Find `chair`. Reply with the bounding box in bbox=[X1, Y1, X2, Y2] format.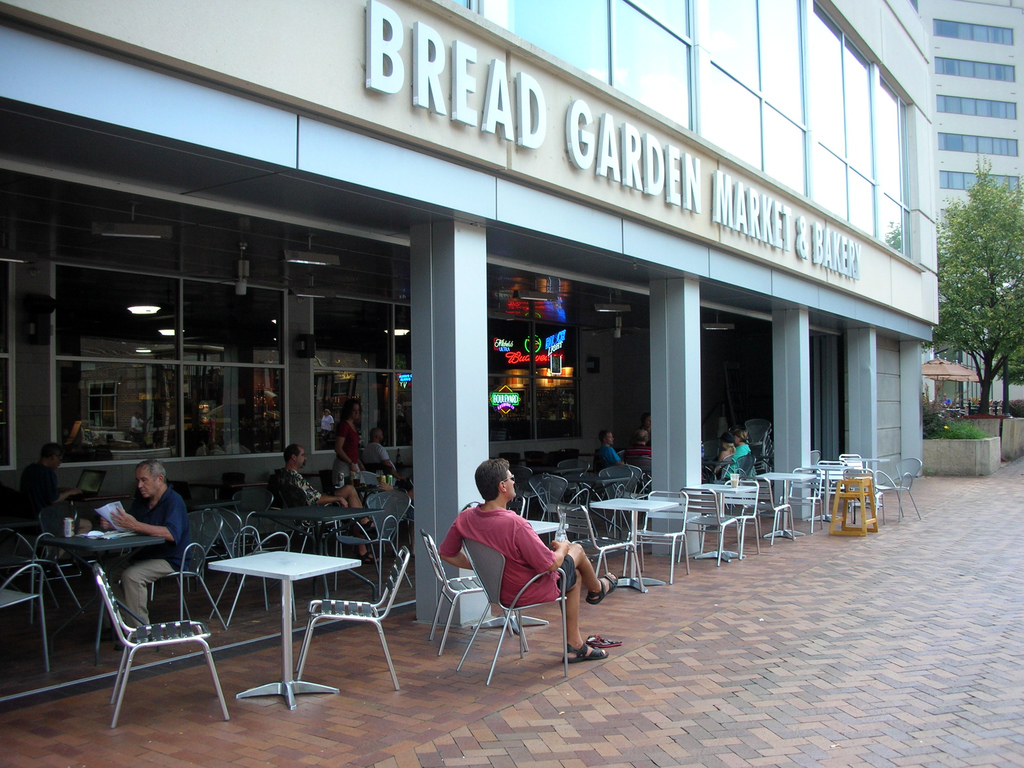
bbox=[562, 455, 589, 500].
